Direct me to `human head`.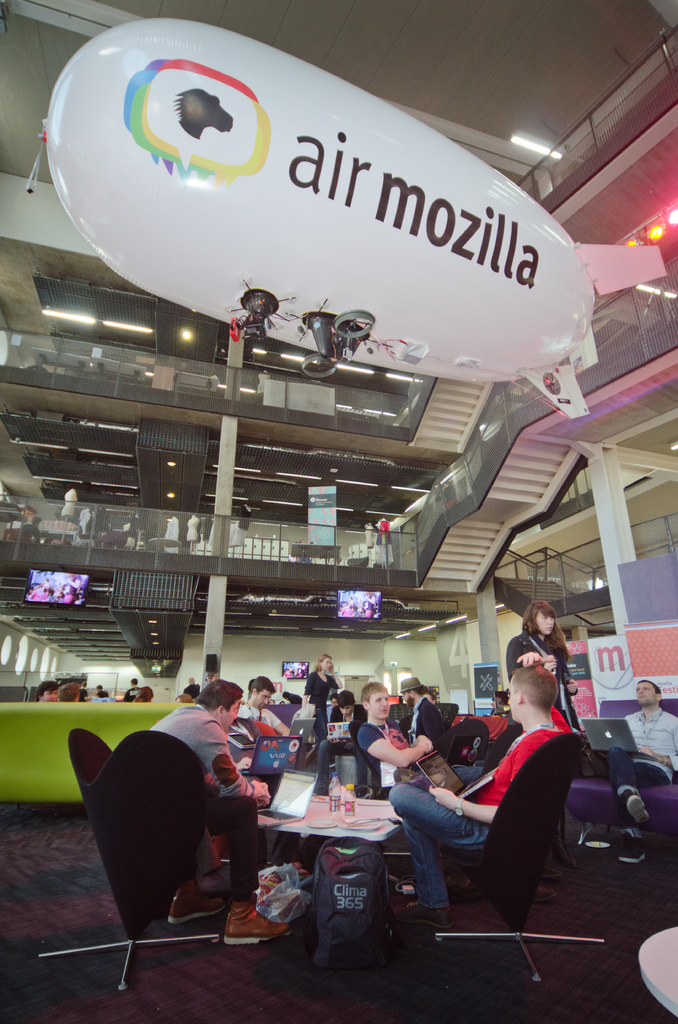
Direction: locate(195, 680, 242, 727).
